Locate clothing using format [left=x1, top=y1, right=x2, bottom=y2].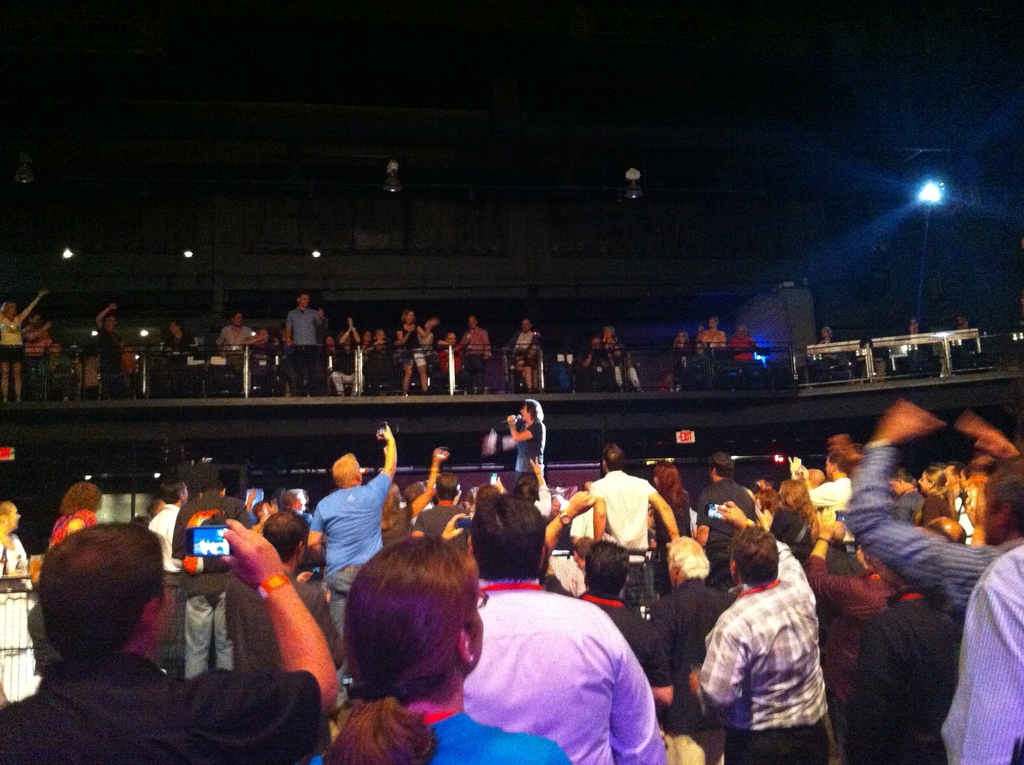
[left=211, top=323, right=257, bottom=352].
